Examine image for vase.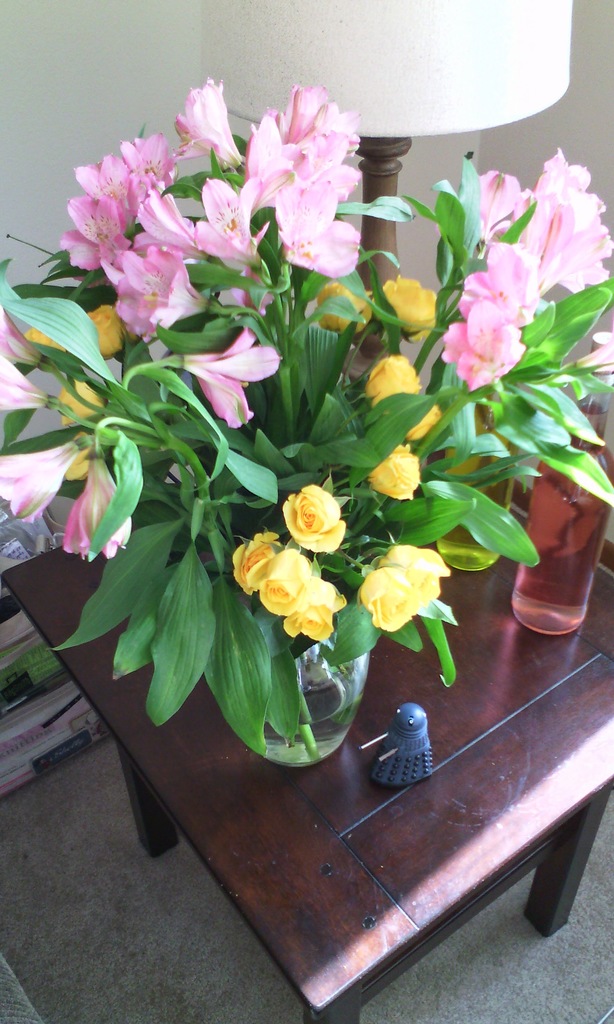
Examination result: crop(507, 388, 613, 638).
